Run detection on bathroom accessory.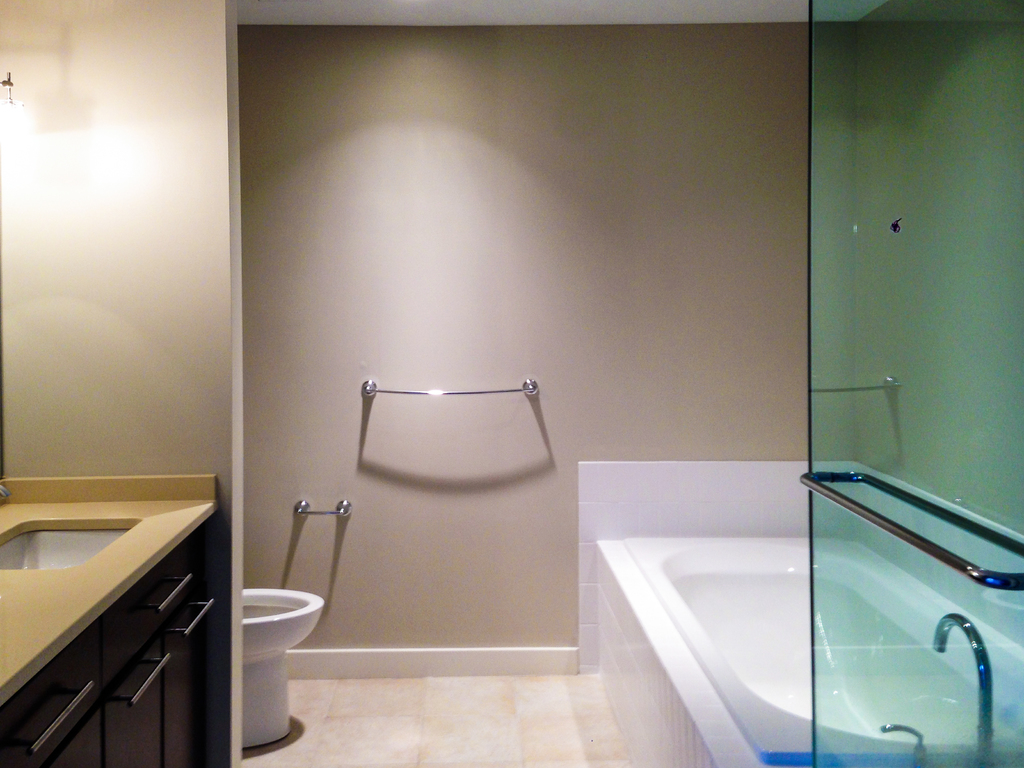
Result: detection(789, 454, 1023, 635).
